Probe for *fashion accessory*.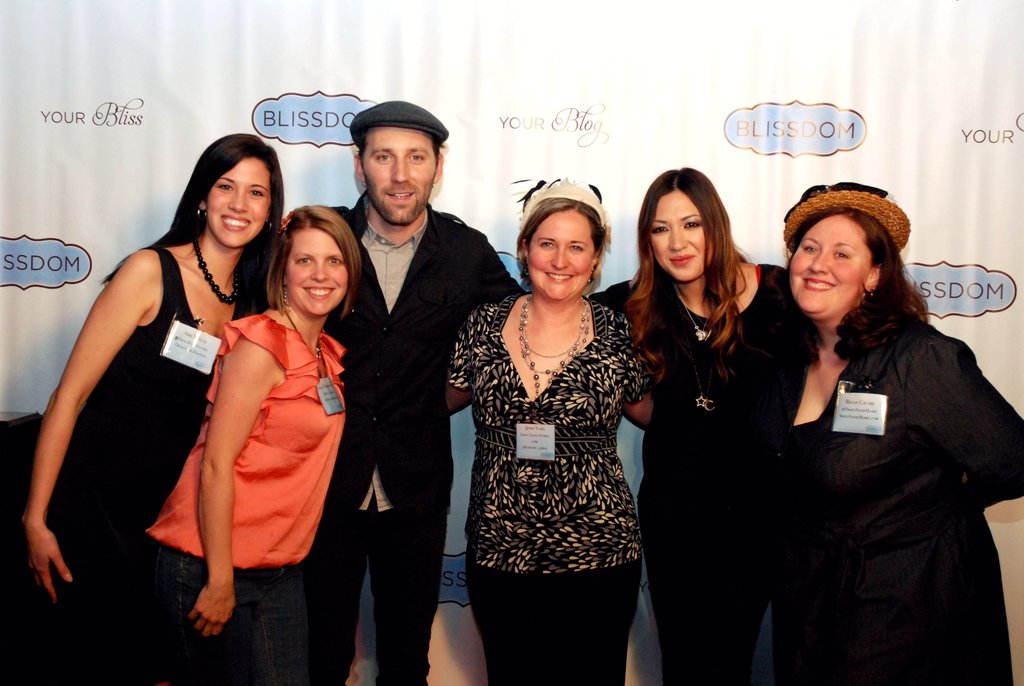
Probe result: {"x1": 865, "y1": 287, "x2": 876, "y2": 302}.
